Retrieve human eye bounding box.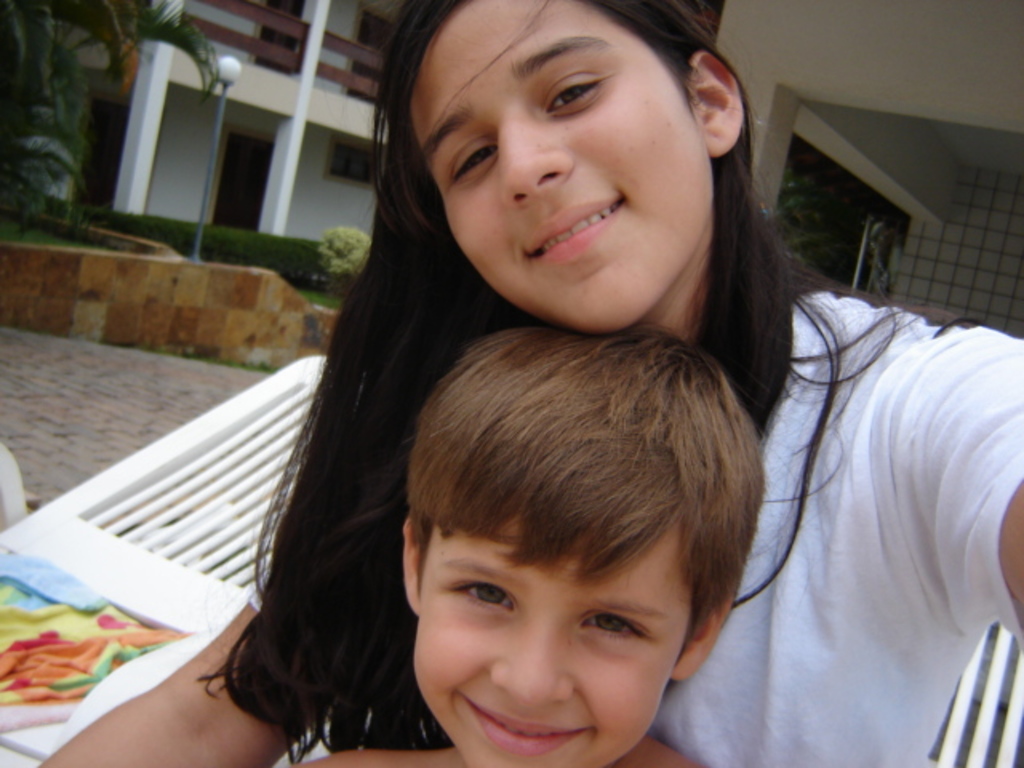
Bounding box: pyautogui.locateOnScreen(442, 573, 525, 611).
